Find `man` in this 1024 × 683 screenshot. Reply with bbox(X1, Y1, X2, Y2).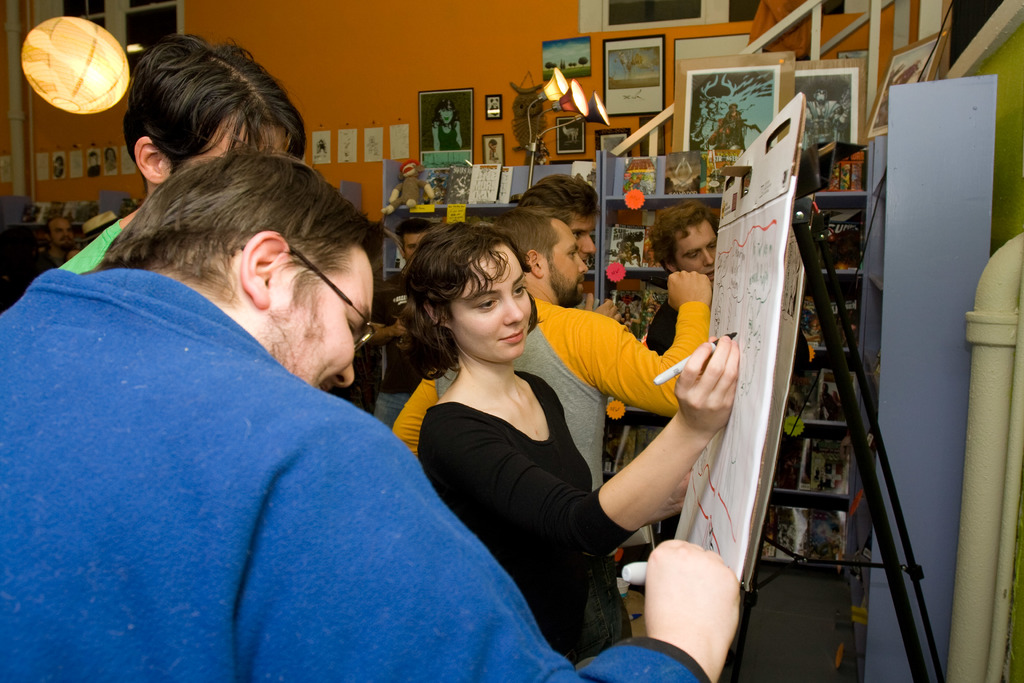
bbox(0, 131, 743, 682).
